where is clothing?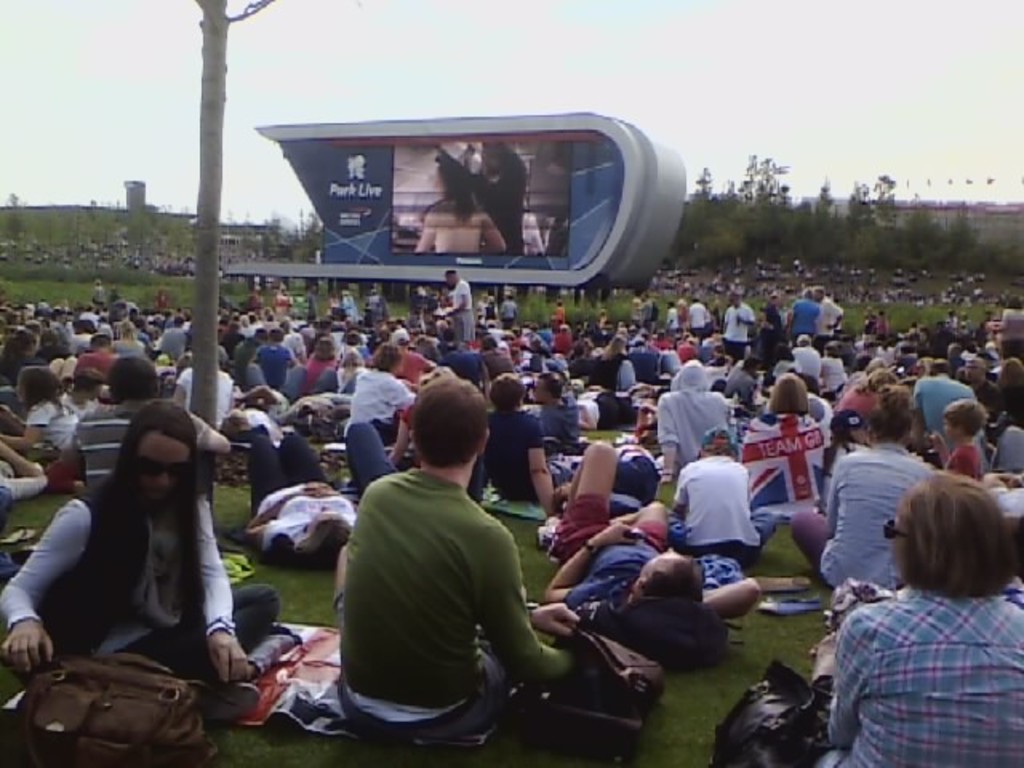
(328,458,576,757).
